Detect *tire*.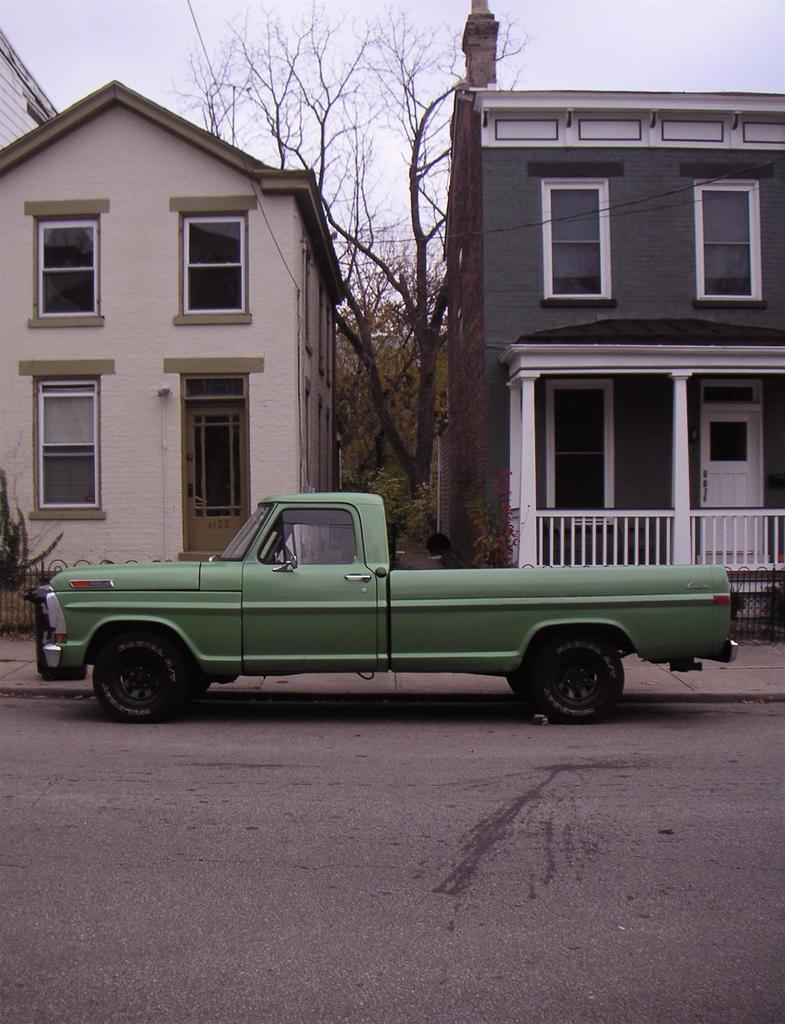
Detected at {"left": 93, "top": 621, "right": 182, "bottom": 723}.
